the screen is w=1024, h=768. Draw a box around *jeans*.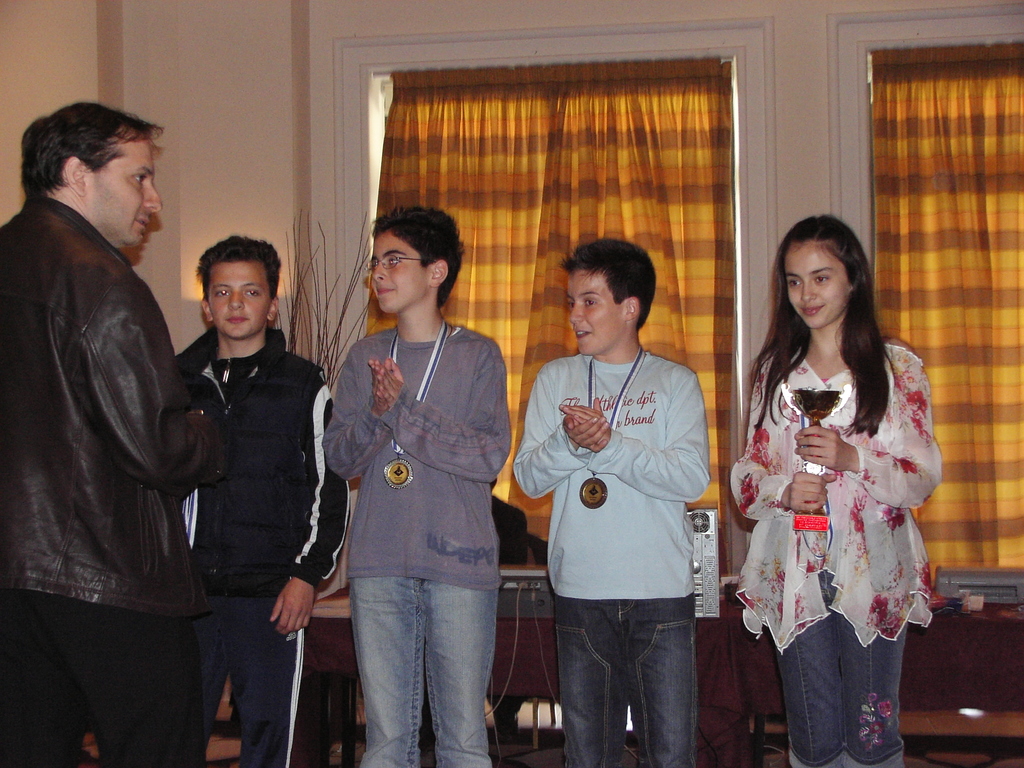
box(775, 612, 909, 767).
